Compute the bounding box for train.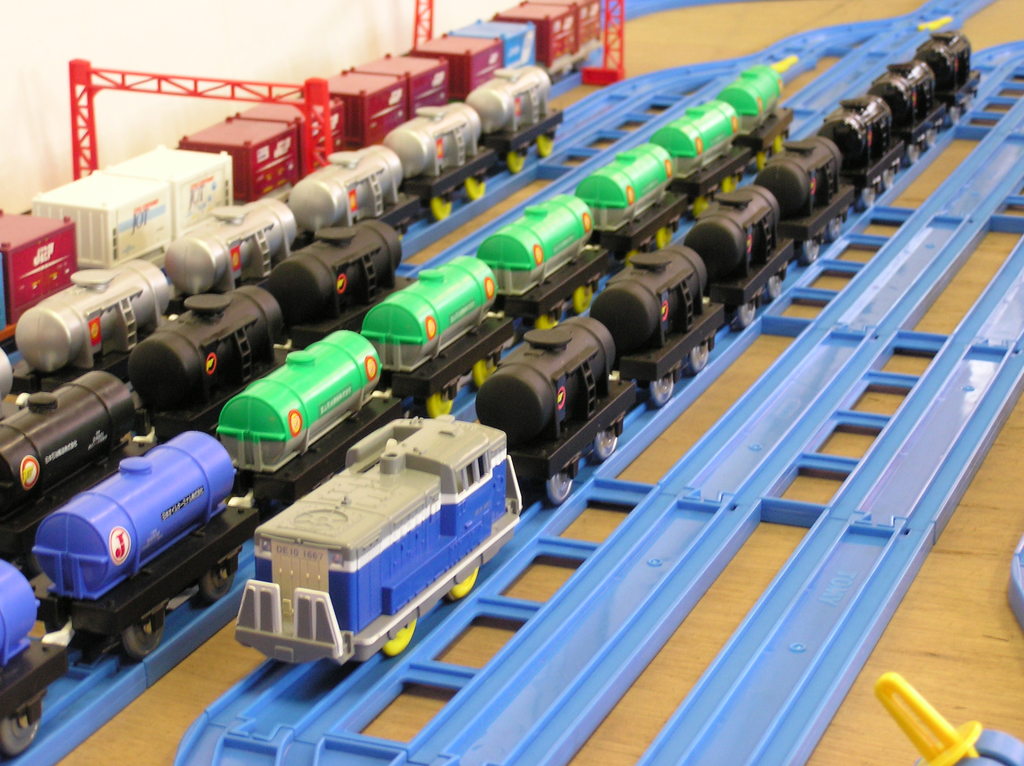
(x1=225, y1=26, x2=985, y2=666).
